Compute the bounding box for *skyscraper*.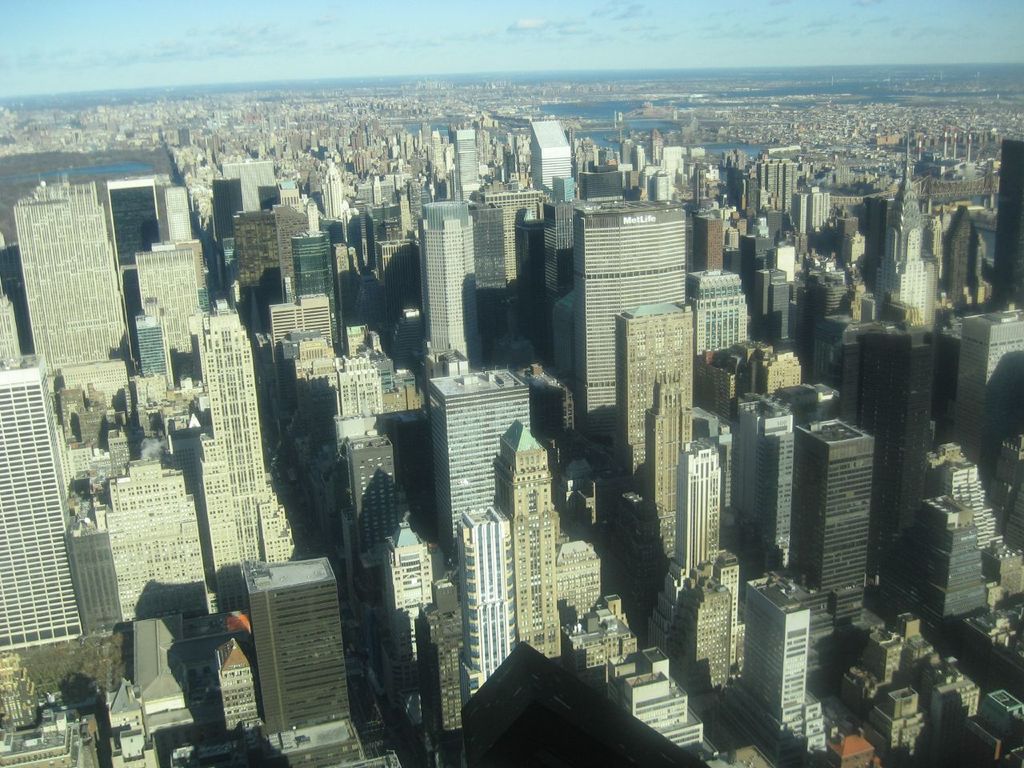
bbox(464, 194, 544, 340).
